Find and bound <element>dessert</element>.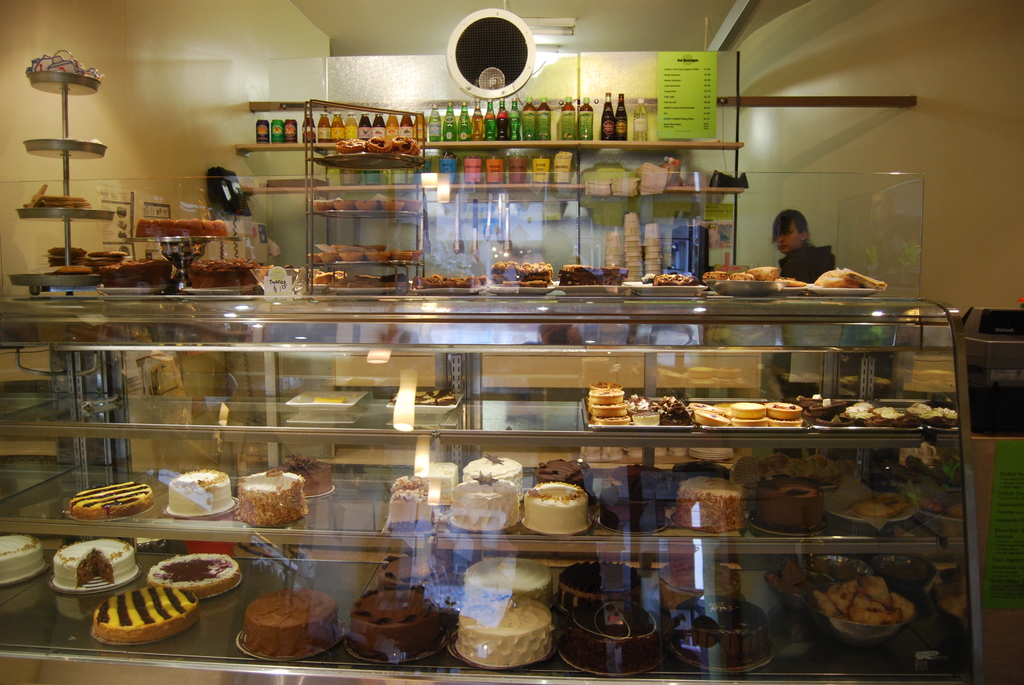
Bound: 99, 255, 166, 289.
